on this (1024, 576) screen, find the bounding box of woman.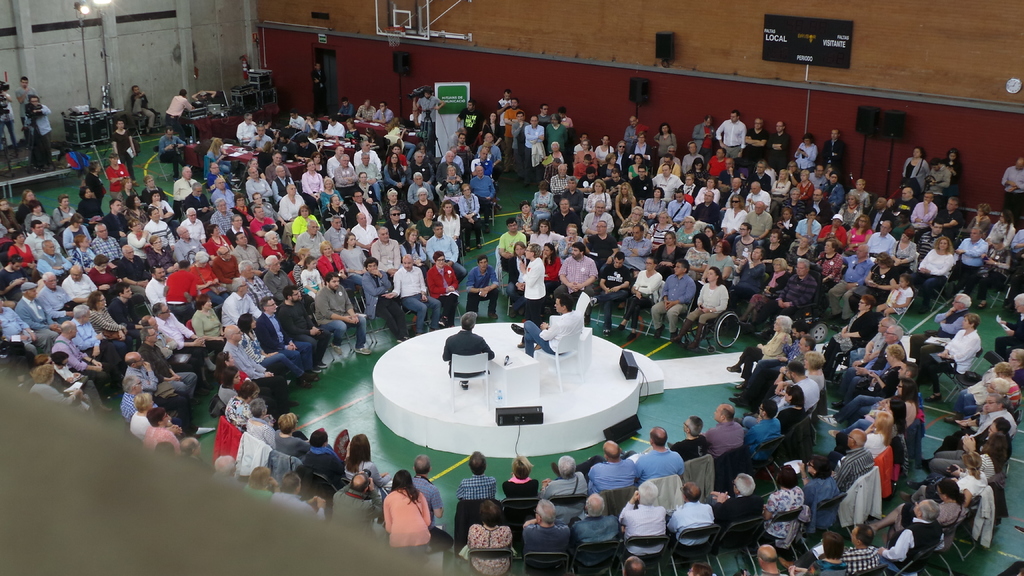
Bounding box: {"left": 193, "top": 248, "right": 227, "bottom": 300}.
